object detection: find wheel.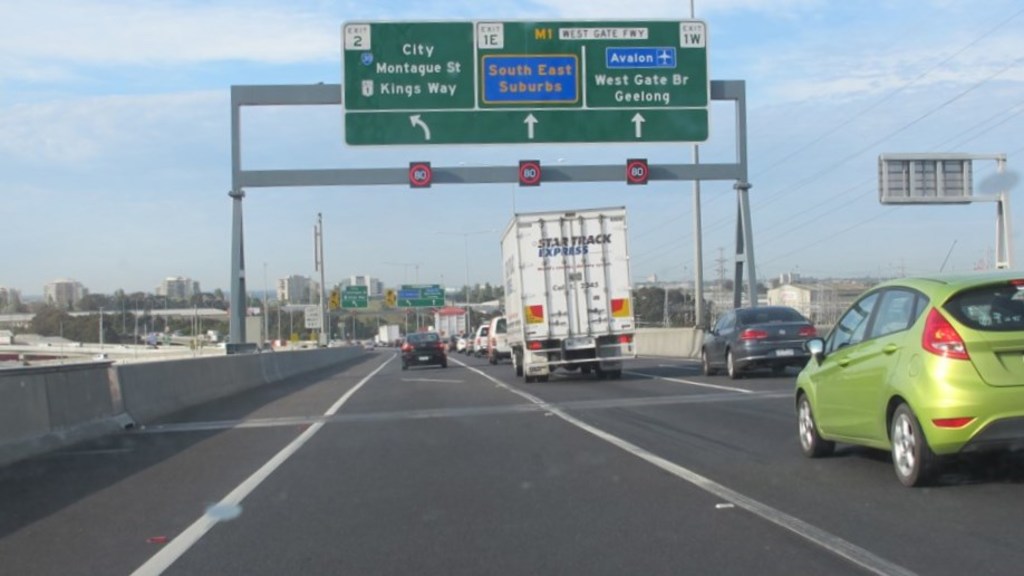
l=510, t=351, r=519, b=375.
